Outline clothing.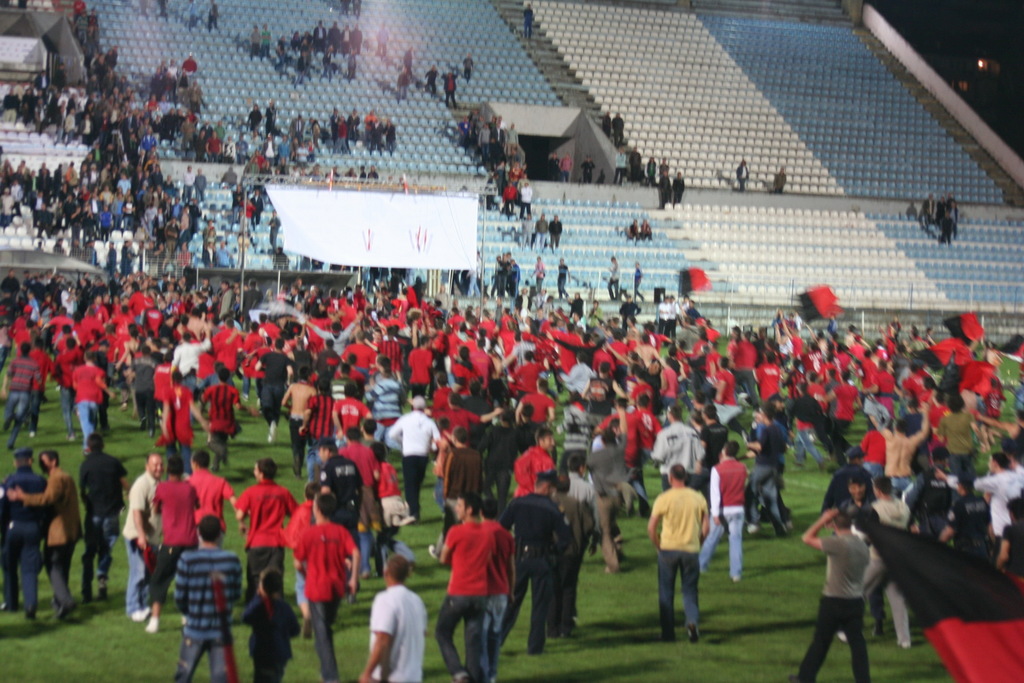
Outline: select_region(736, 164, 748, 194).
